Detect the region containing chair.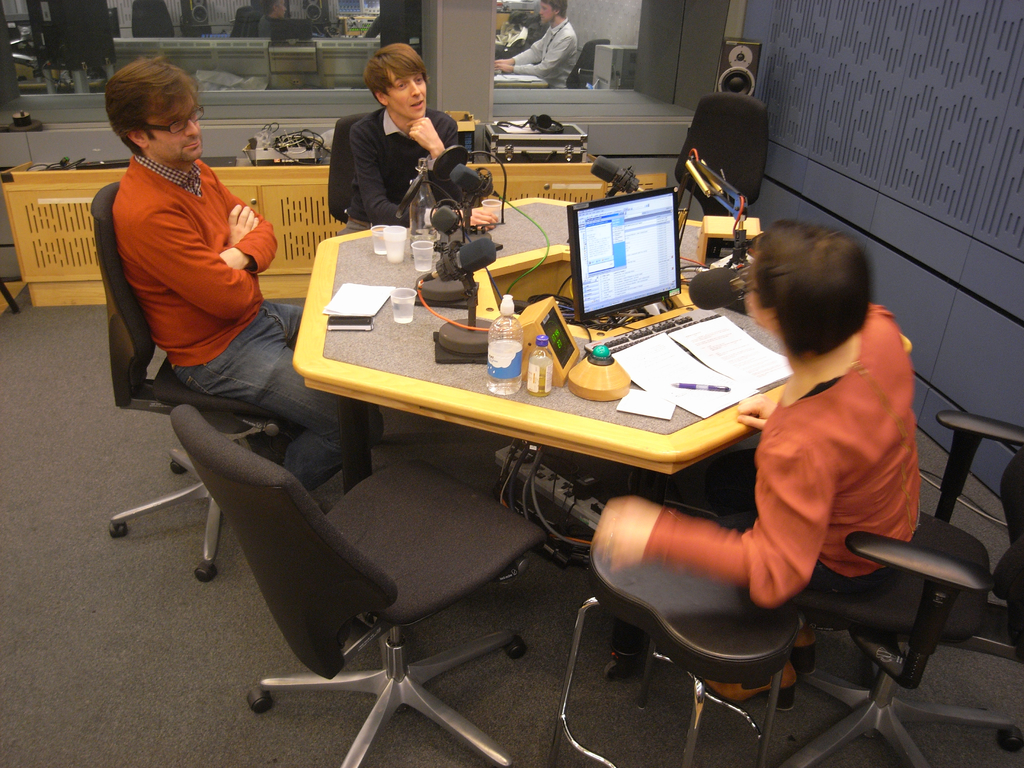
bbox=[232, 1, 262, 37].
